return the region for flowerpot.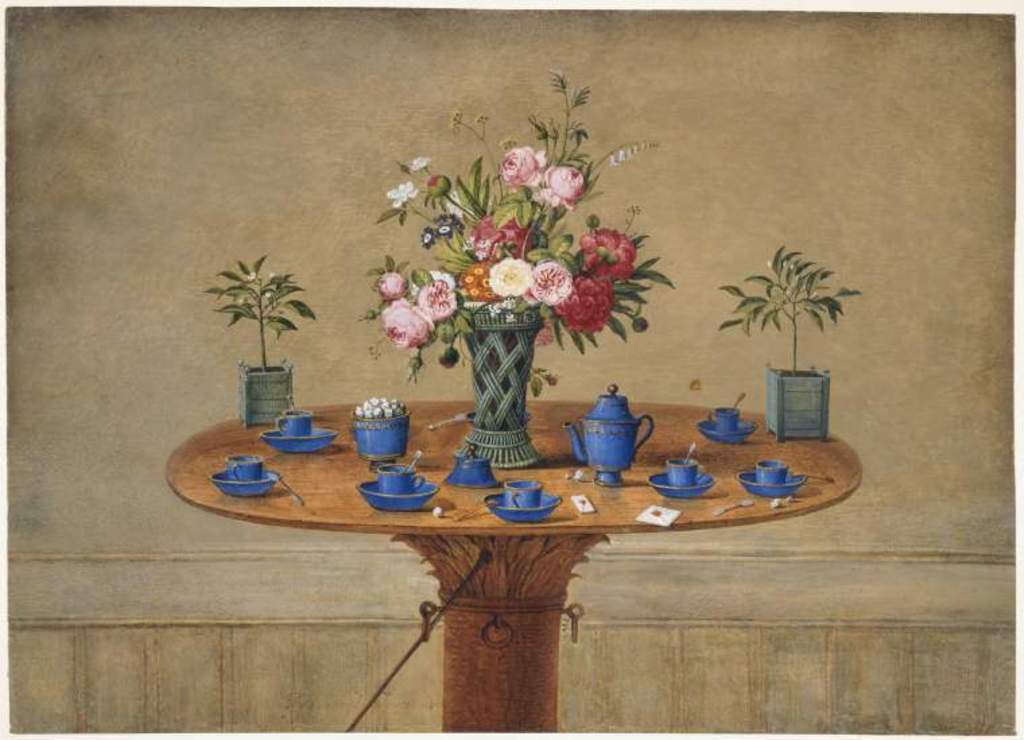
(x1=769, y1=363, x2=831, y2=448).
